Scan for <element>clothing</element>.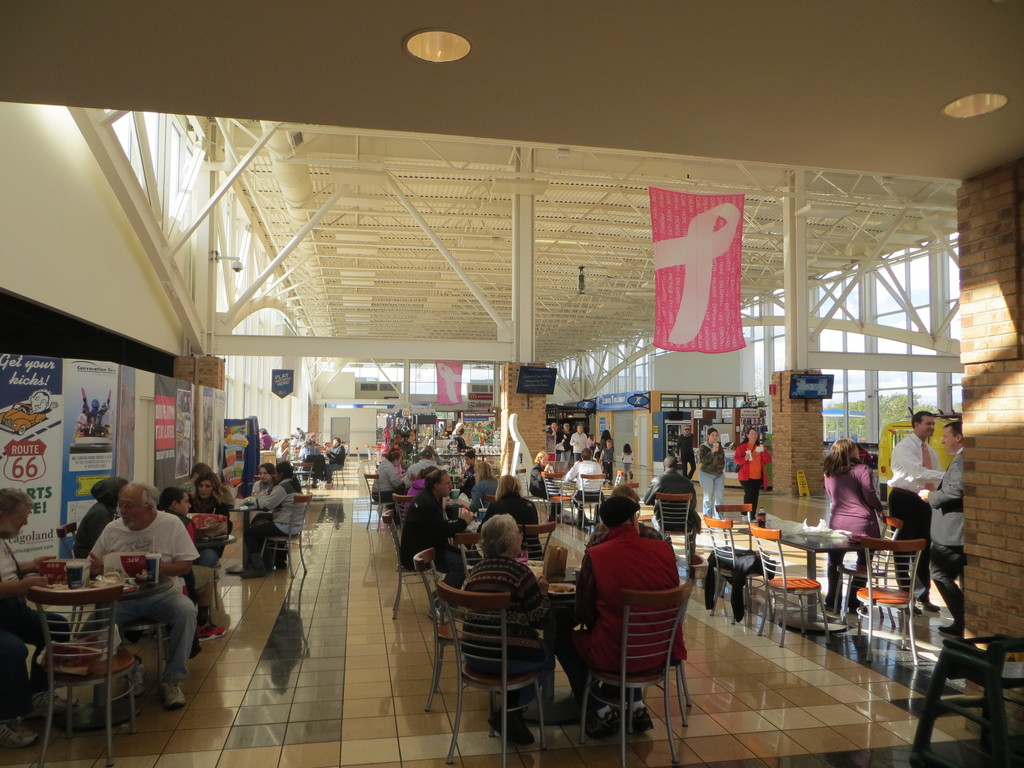
Scan result: (left=884, top=433, right=938, bottom=606).
